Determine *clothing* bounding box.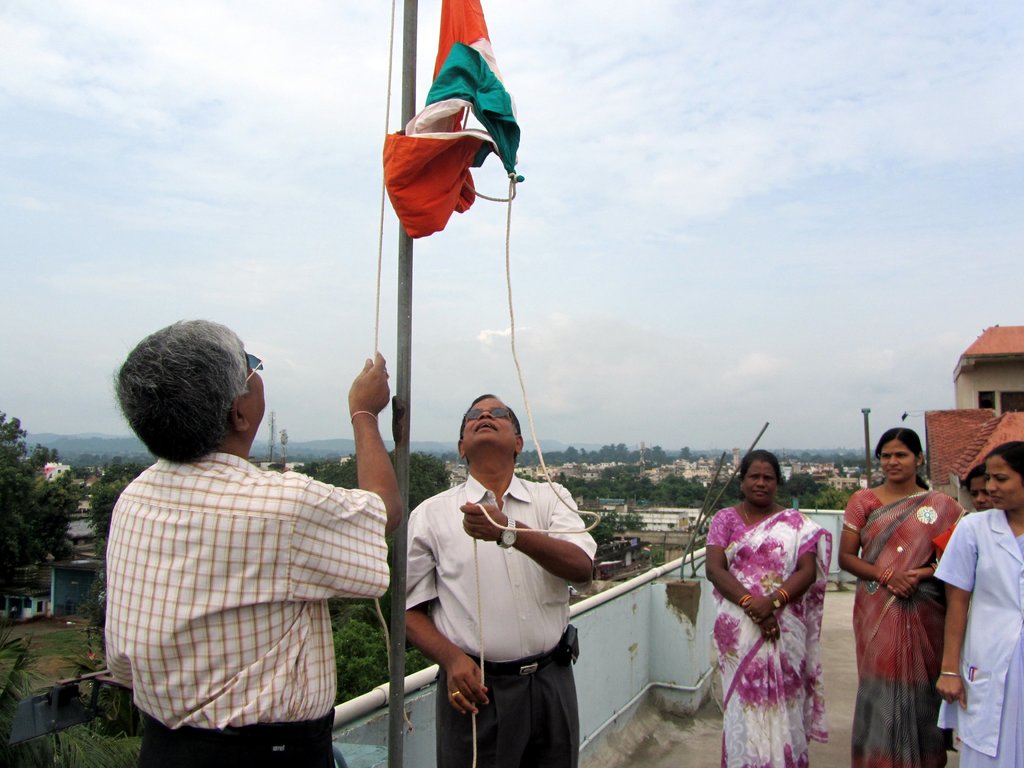
Determined: Rect(95, 371, 391, 767).
